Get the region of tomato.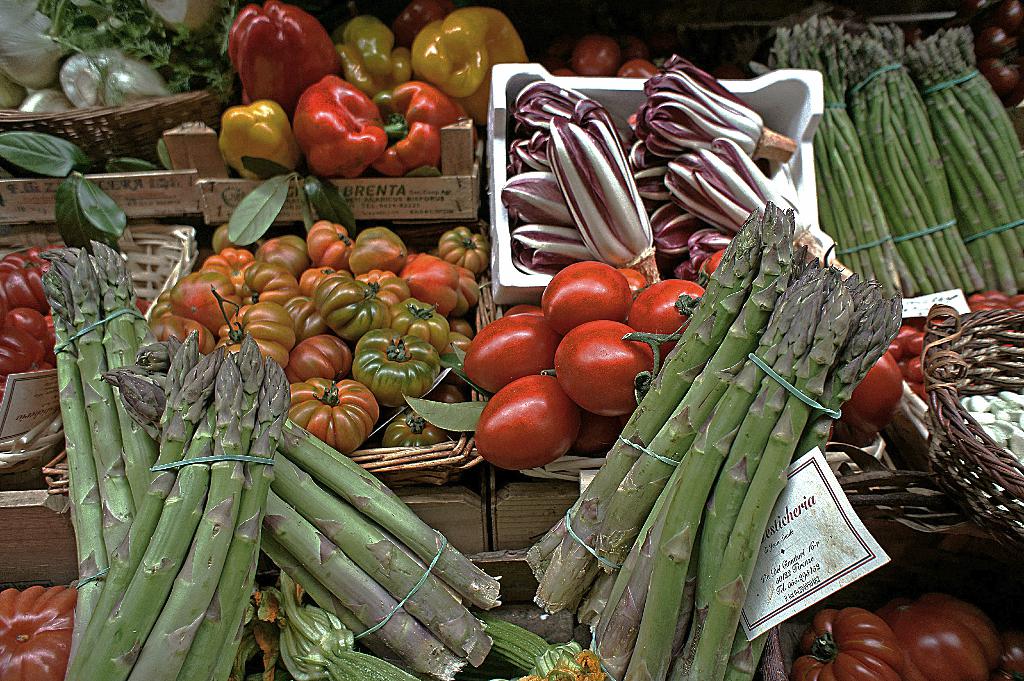
905, 331, 929, 348.
